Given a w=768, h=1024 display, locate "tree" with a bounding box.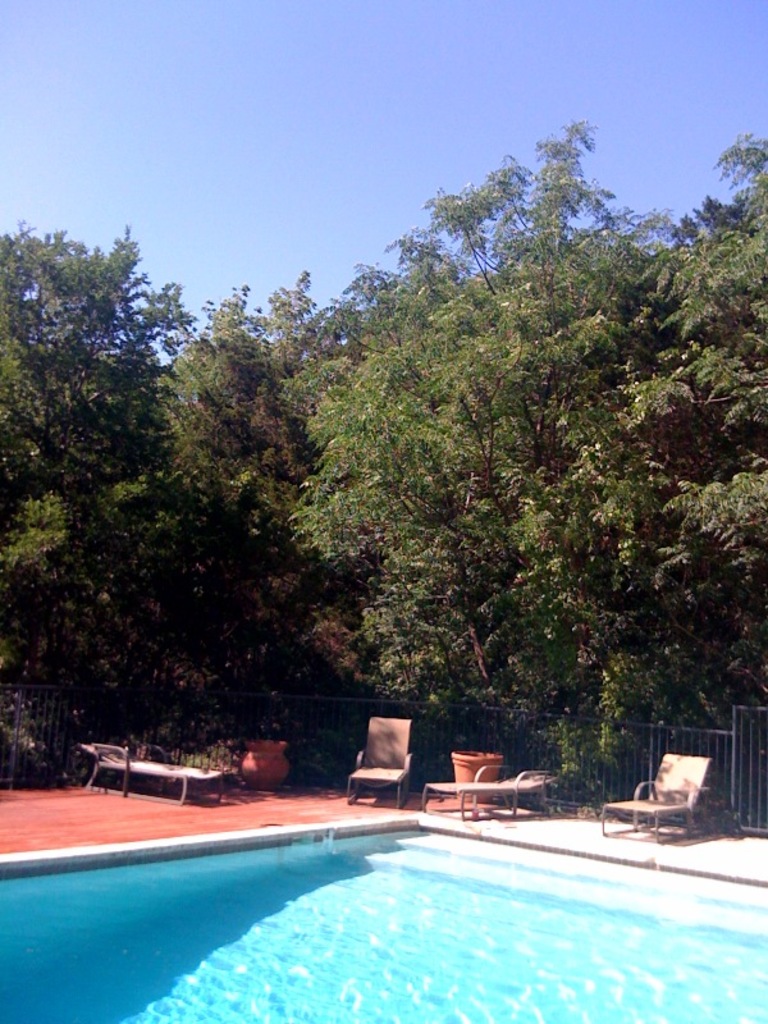
Located: box=[616, 120, 767, 712].
